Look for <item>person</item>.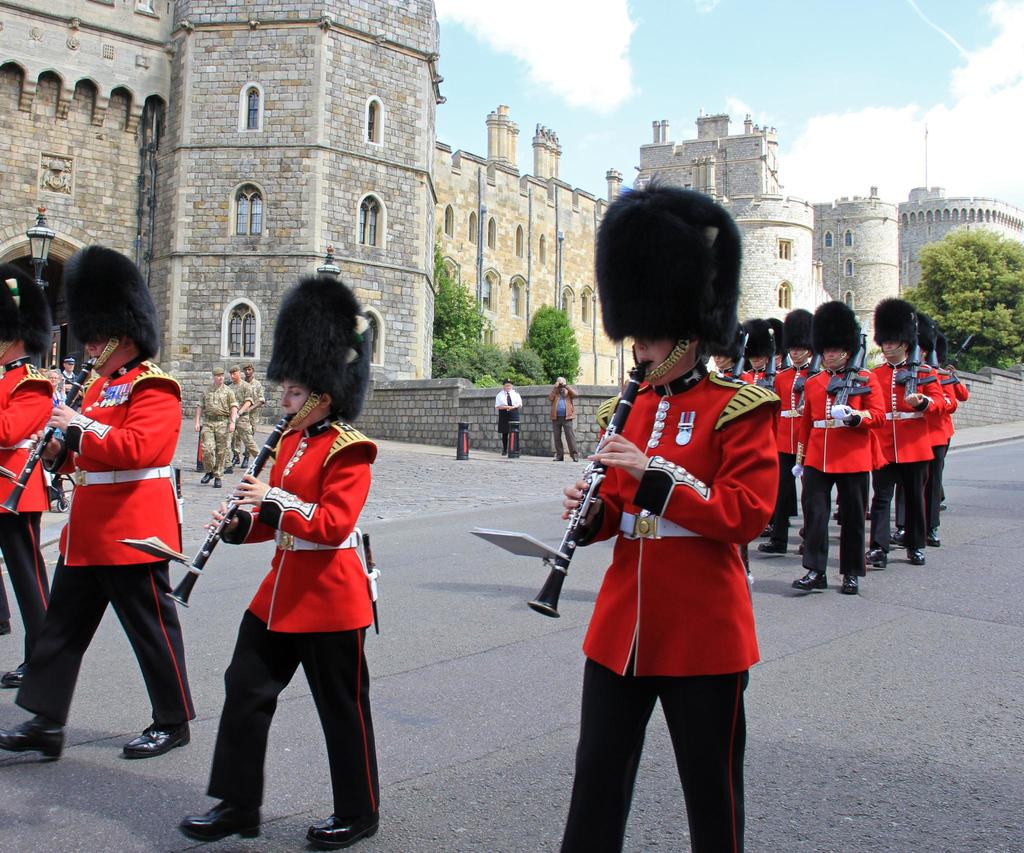
Found: [226, 367, 258, 456].
